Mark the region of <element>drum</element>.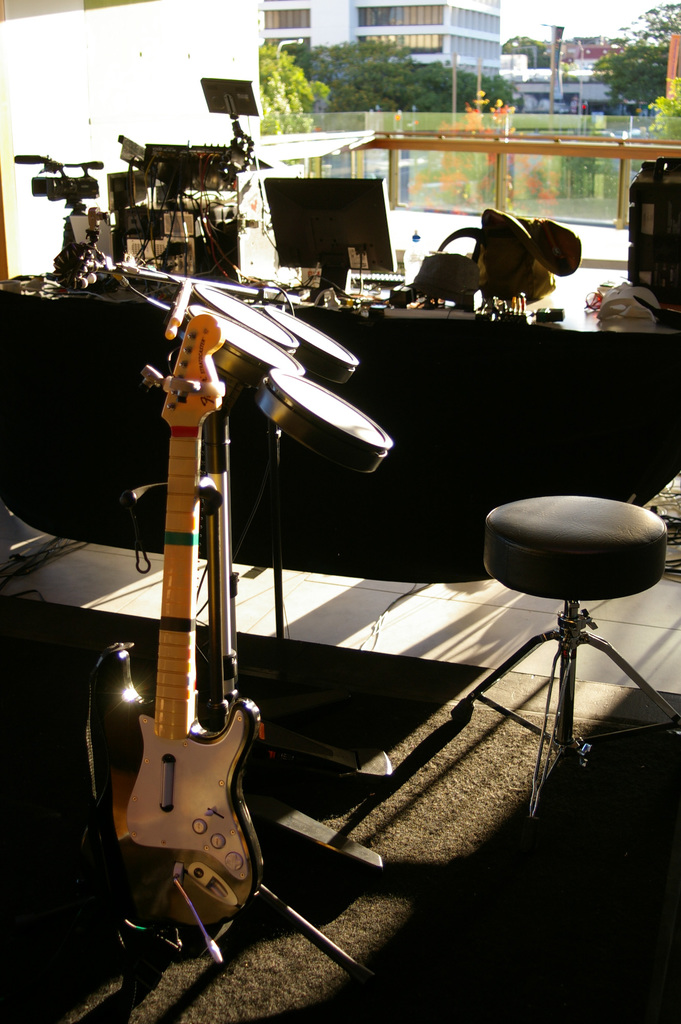
Region: left=257, top=372, right=389, bottom=475.
